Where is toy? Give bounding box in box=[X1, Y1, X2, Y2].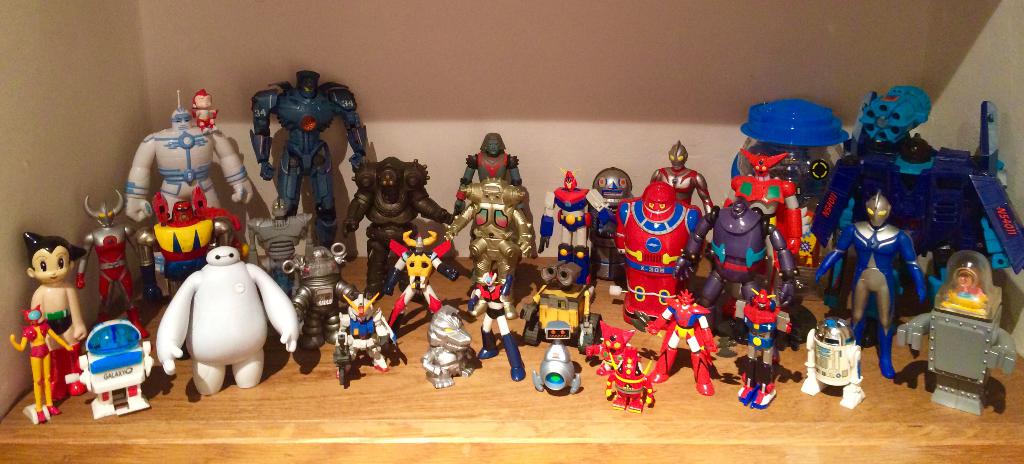
box=[122, 92, 253, 221].
